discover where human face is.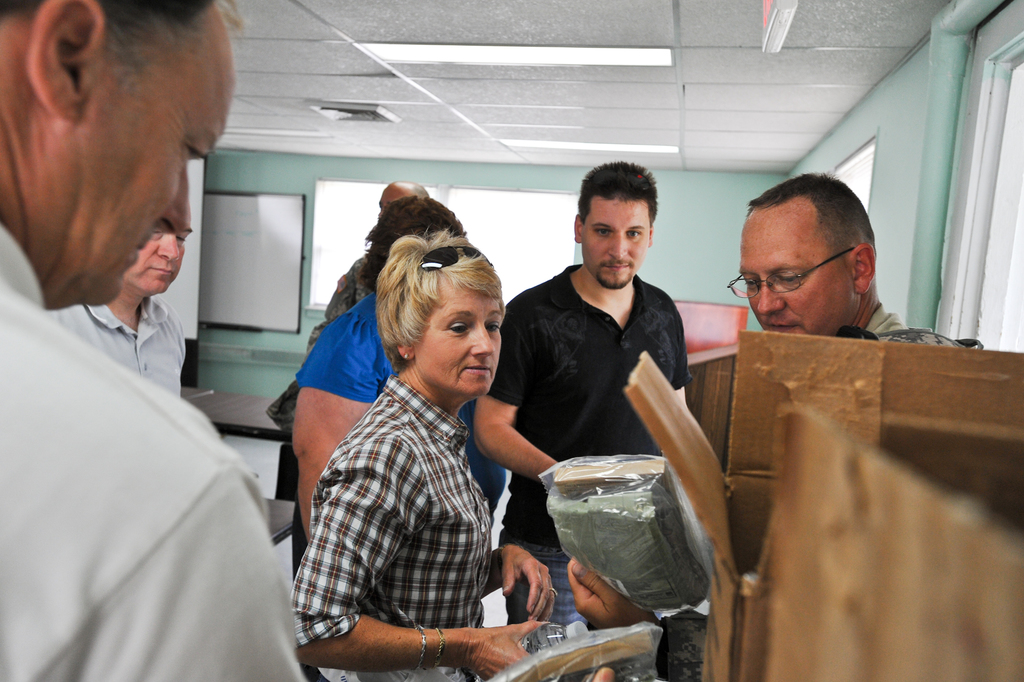
Discovered at bbox=(70, 4, 237, 307).
